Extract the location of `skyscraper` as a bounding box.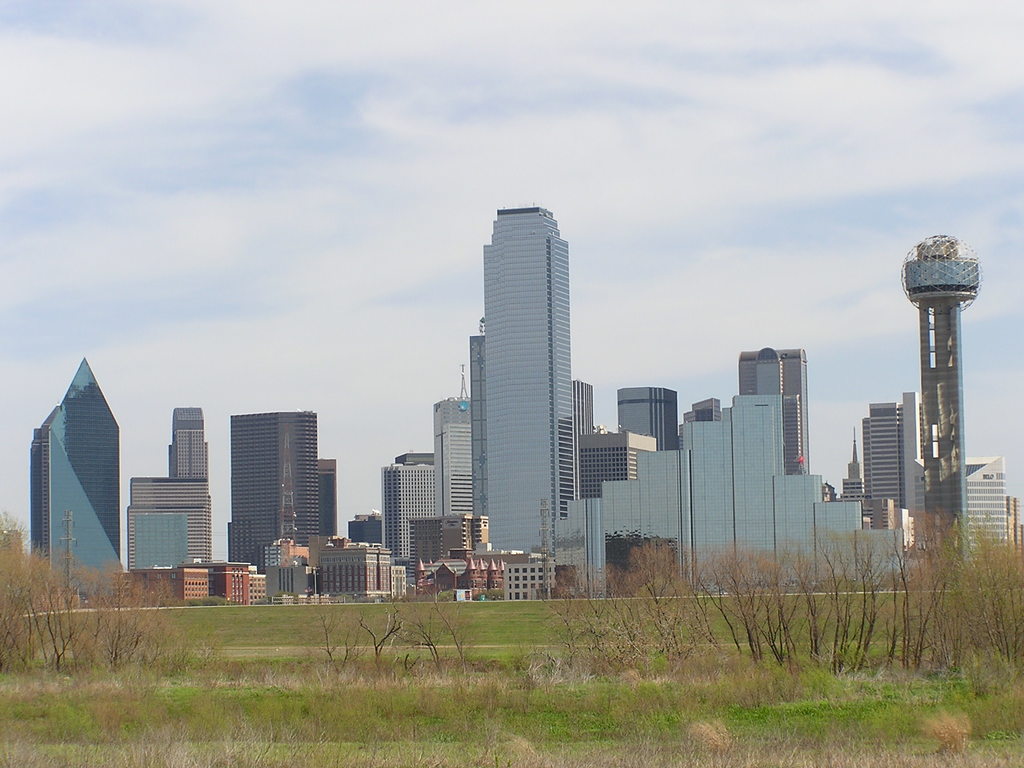
(x1=859, y1=388, x2=922, y2=531).
